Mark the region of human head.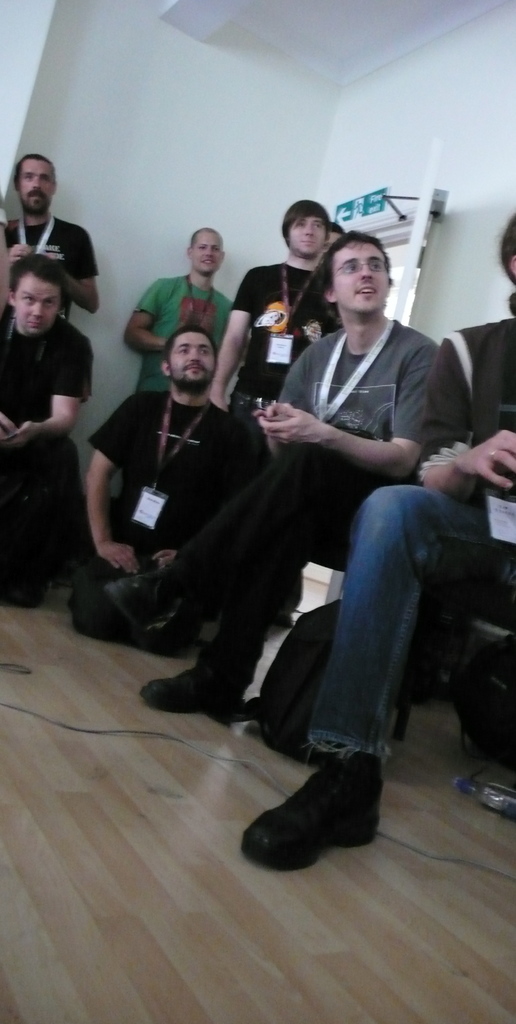
Region: 321,223,392,300.
